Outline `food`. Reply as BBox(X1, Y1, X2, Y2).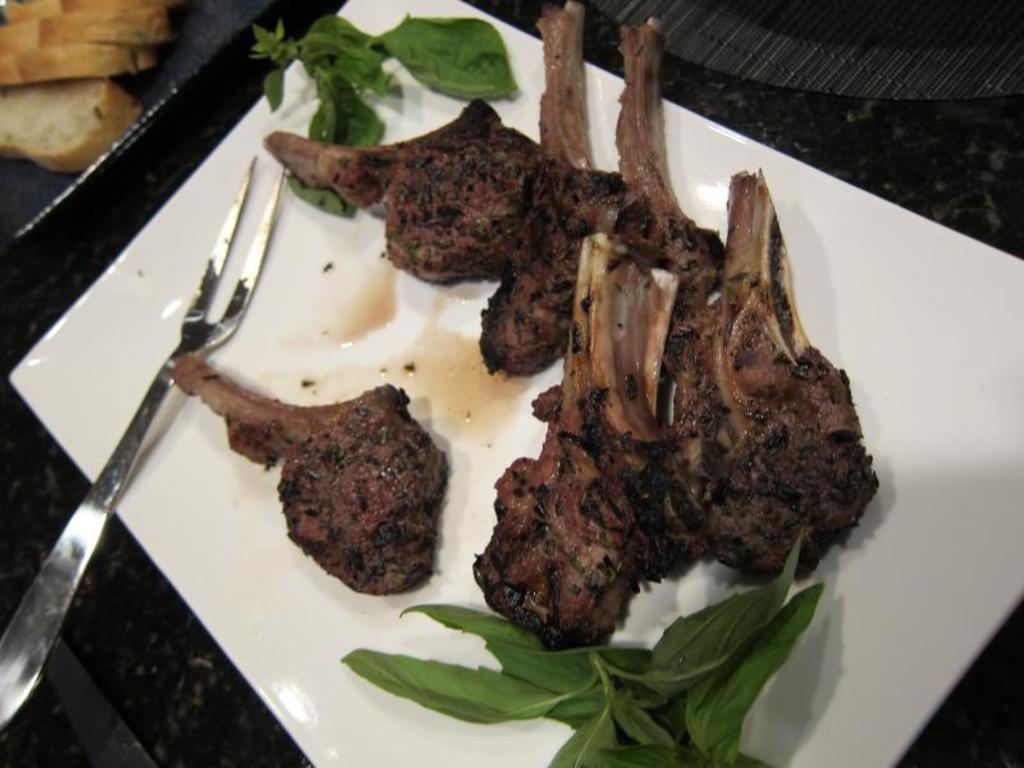
BBox(476, 1, 625, 383).
